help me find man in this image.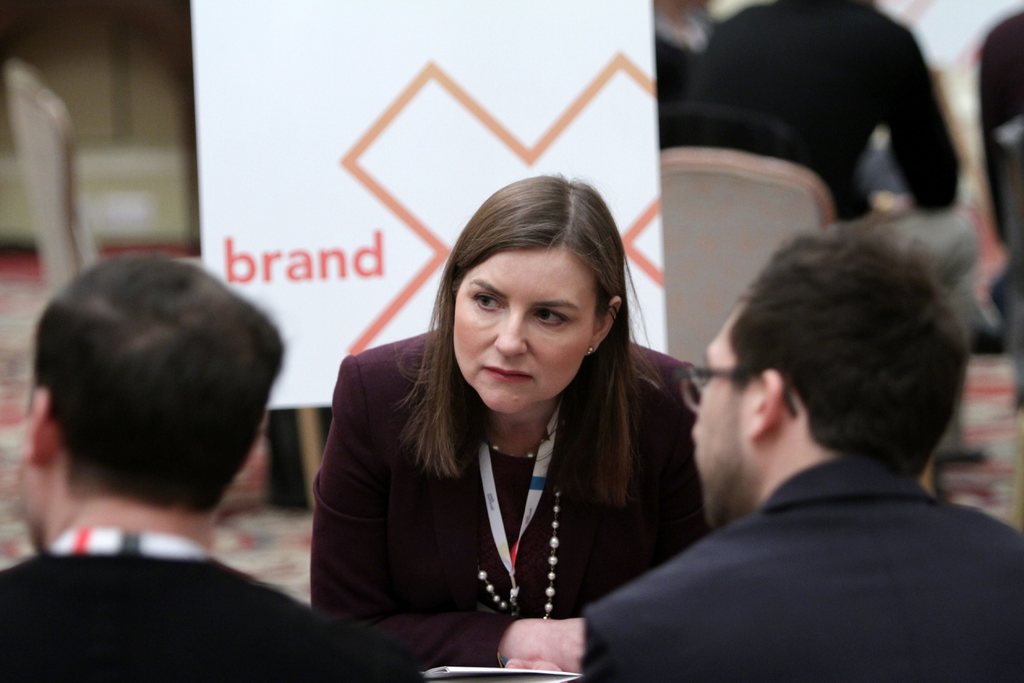
Found it: select_region(0, 252, 428, 682).
